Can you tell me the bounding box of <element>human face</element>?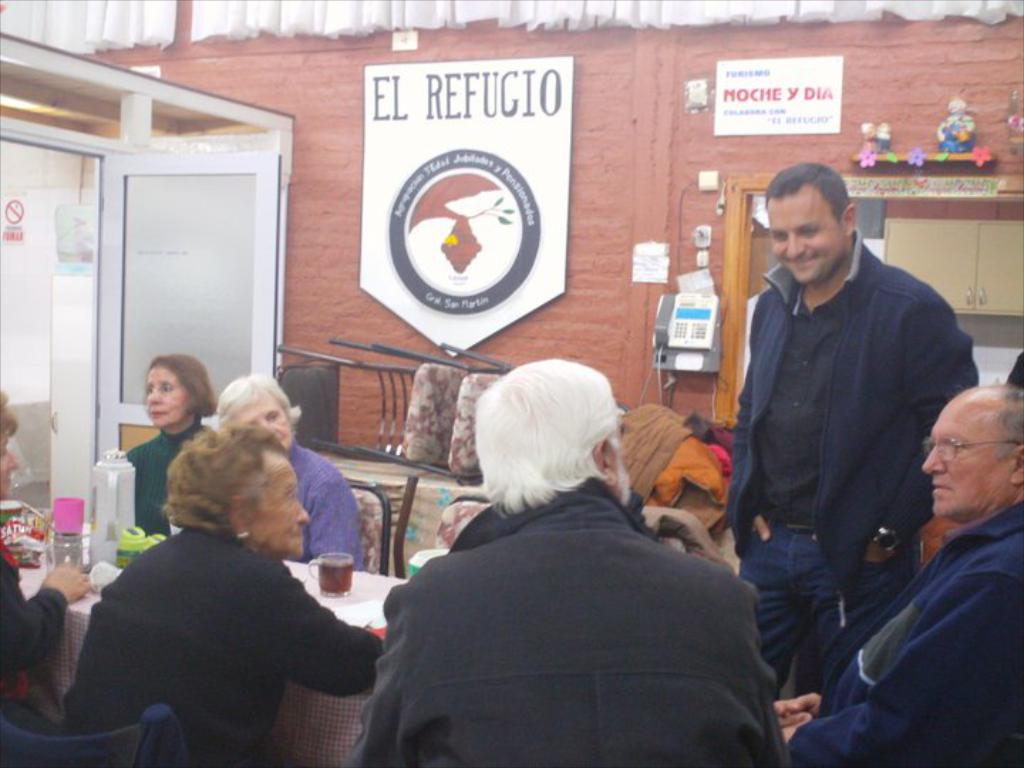
region(233, 393, 287, 451).
